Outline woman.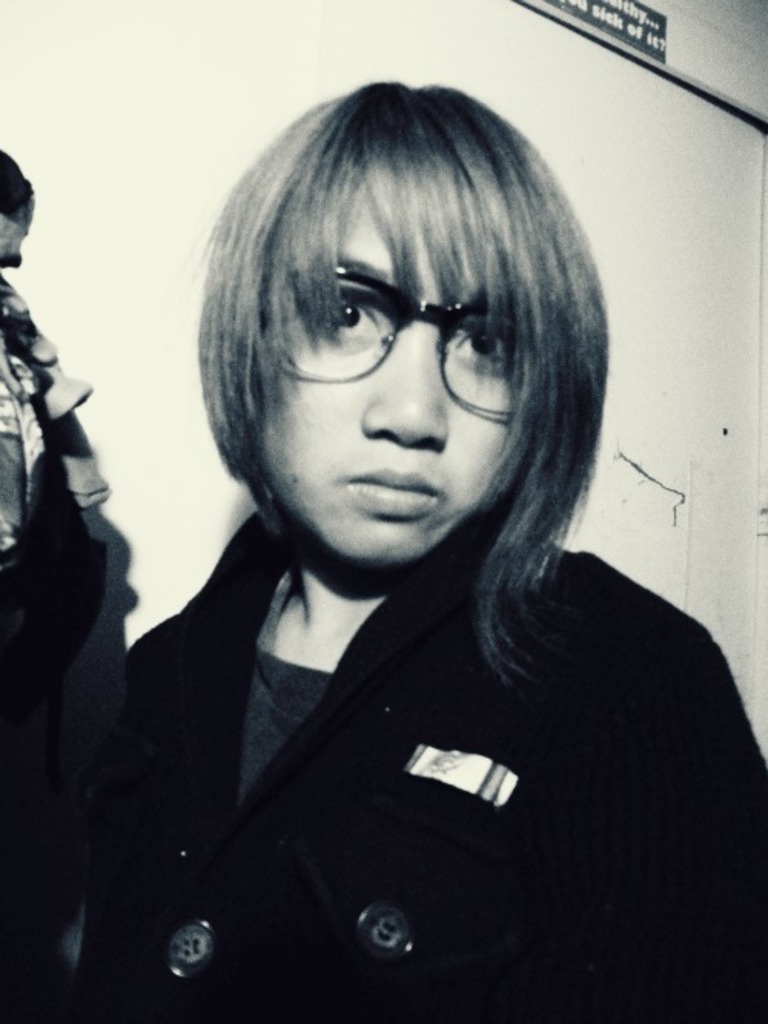
Outline: <region>63, 69, 766, 1021</region>.
